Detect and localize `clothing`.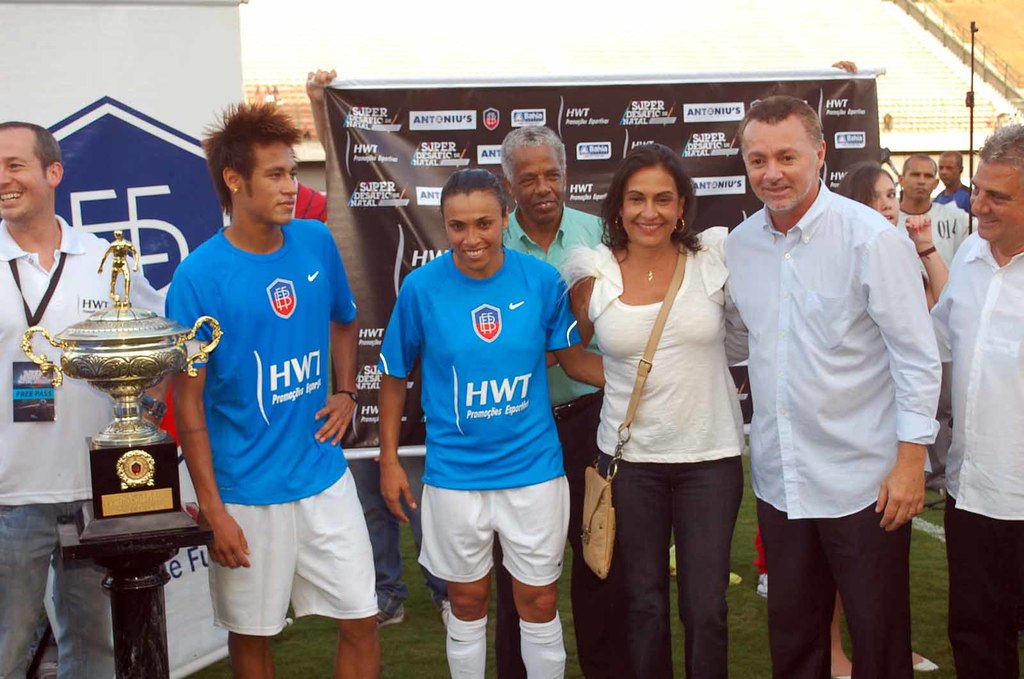
Localized at 706, 201, 939, 675.
